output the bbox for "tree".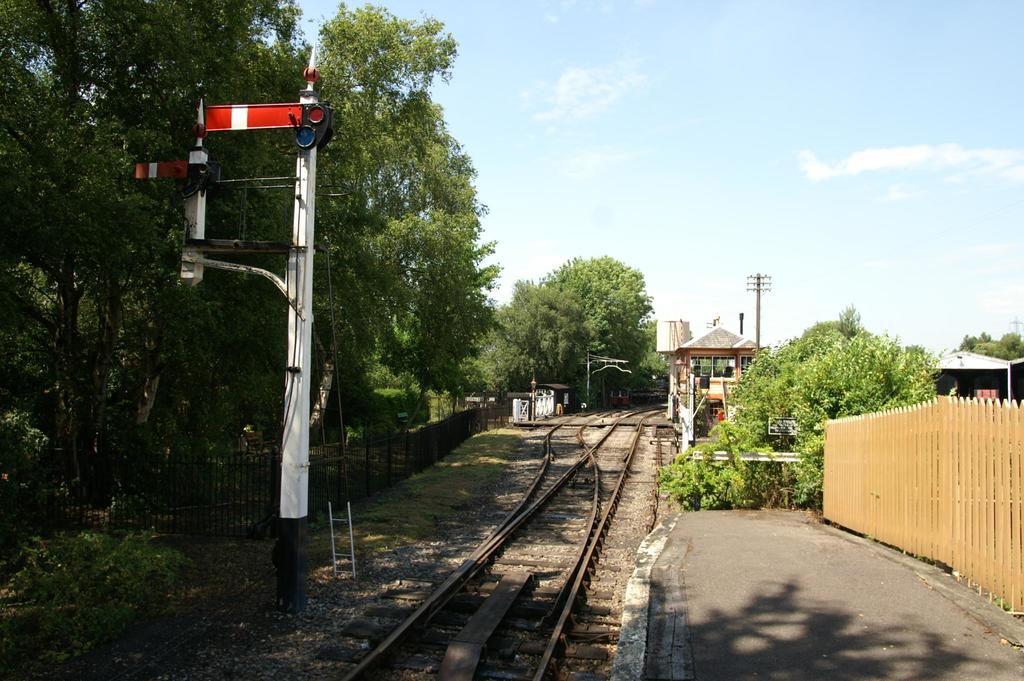
crop(493, 279, 595, 385).
